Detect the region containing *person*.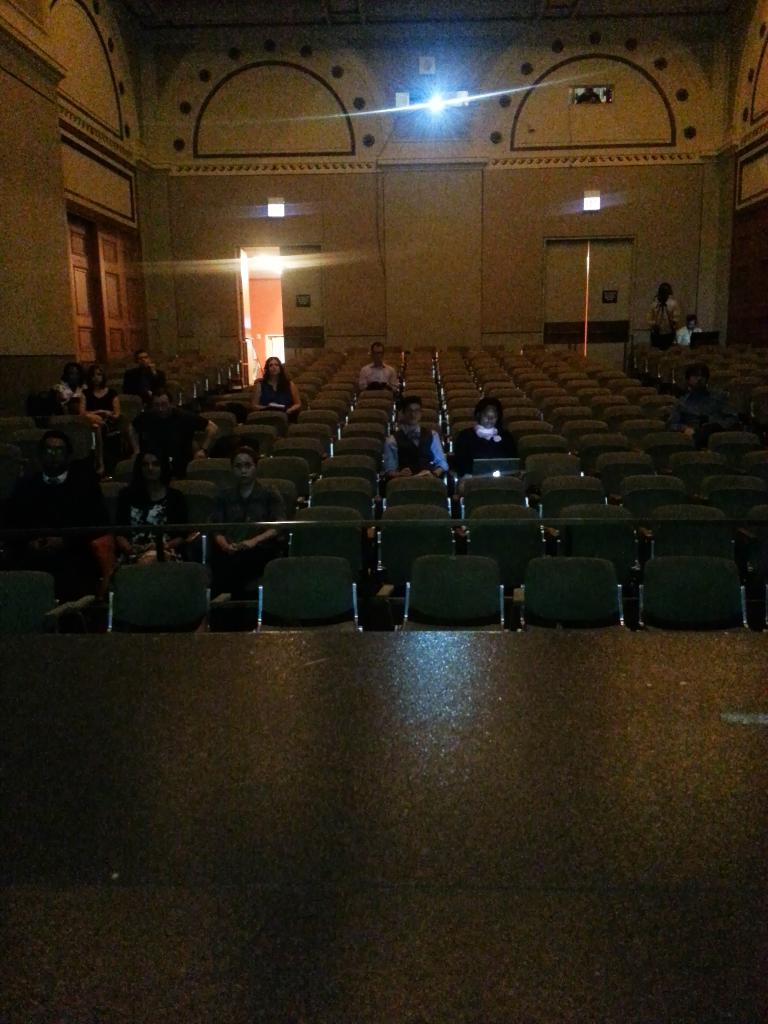
<box>383,397,455,476</box>.
